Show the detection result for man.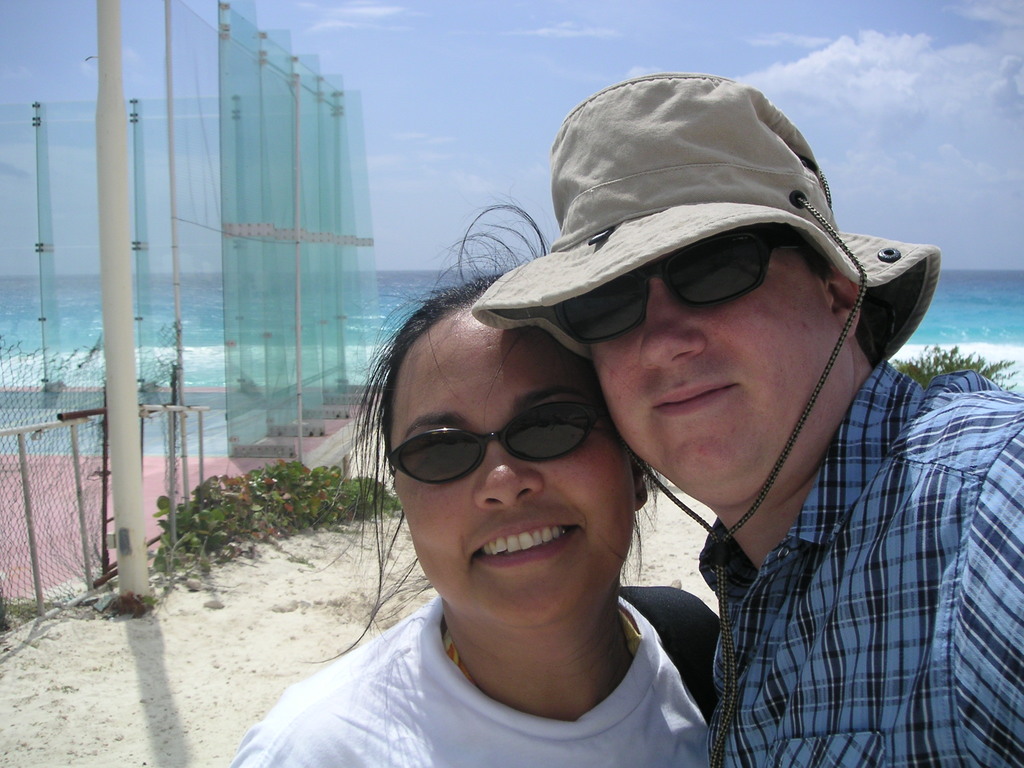
crop(469, 73, 1023, 767).
